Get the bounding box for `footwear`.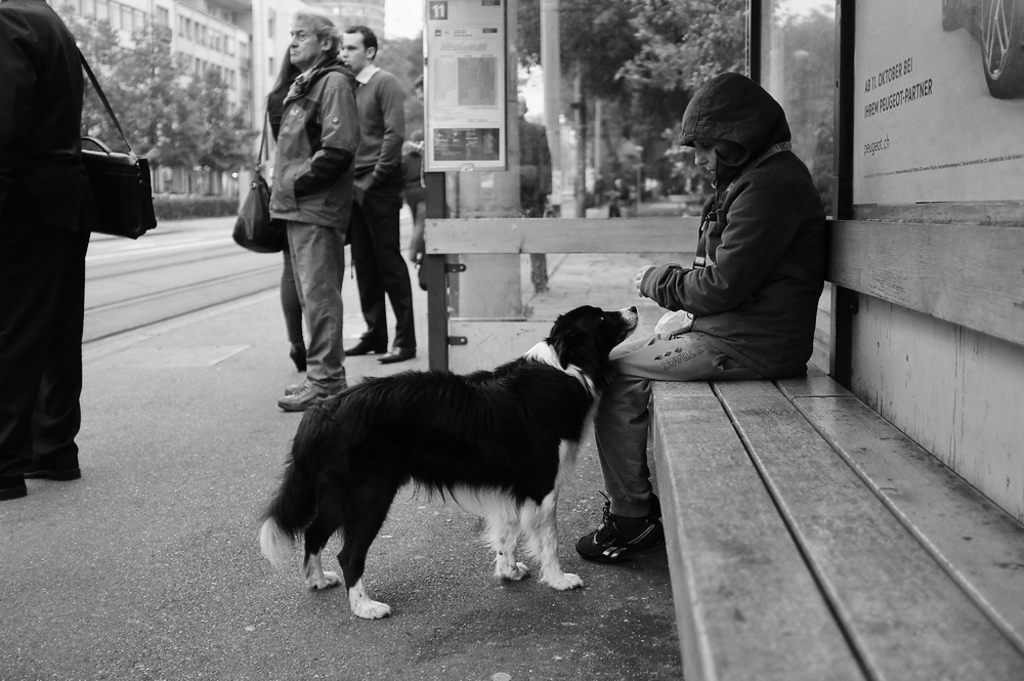
[283, 371, 323, 389].
